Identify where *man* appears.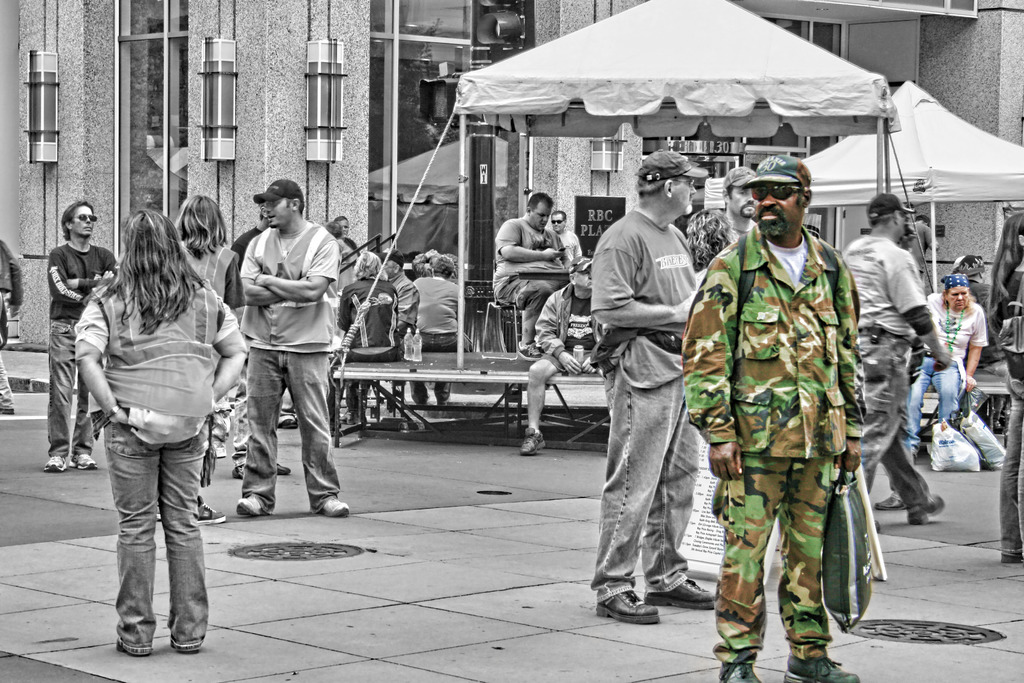
Appears at Rect(588, 150, 717, 624).
